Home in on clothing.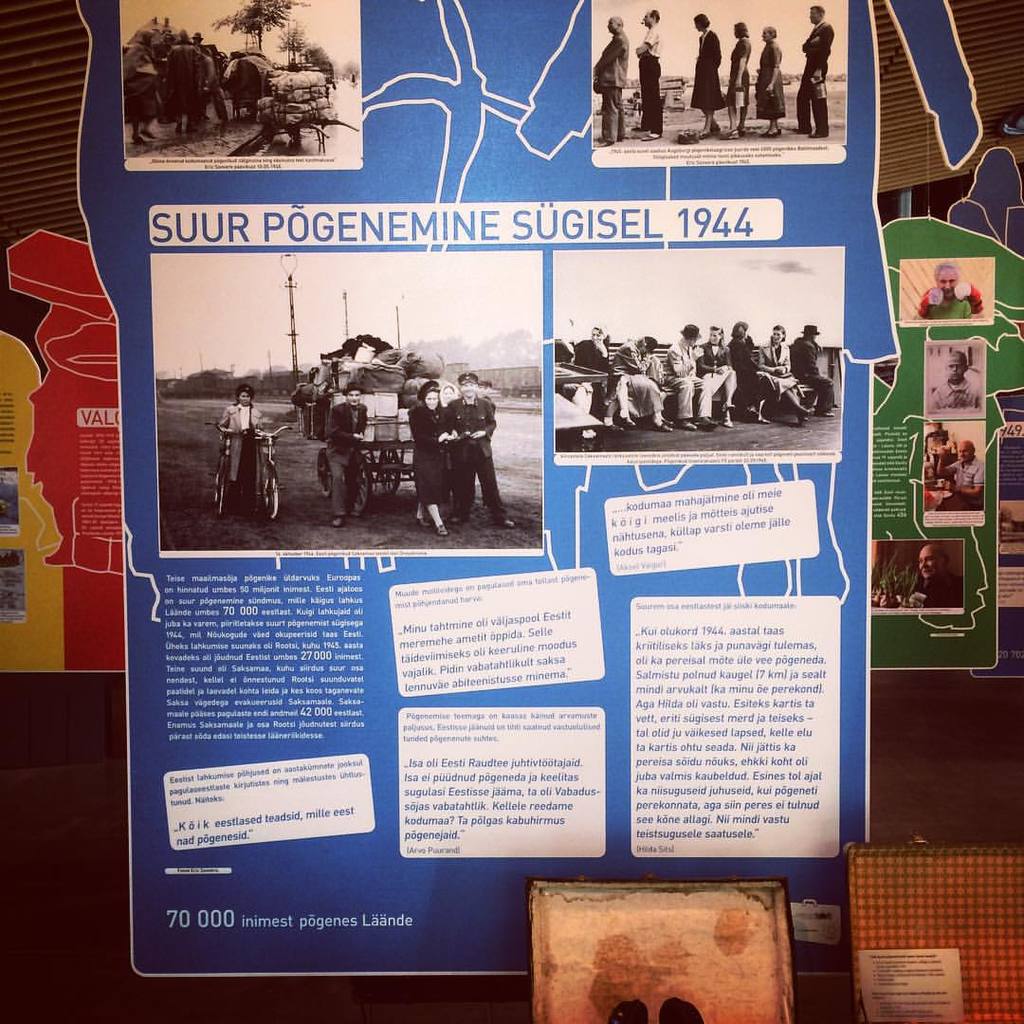
Homed in at 703,369,738,422.
